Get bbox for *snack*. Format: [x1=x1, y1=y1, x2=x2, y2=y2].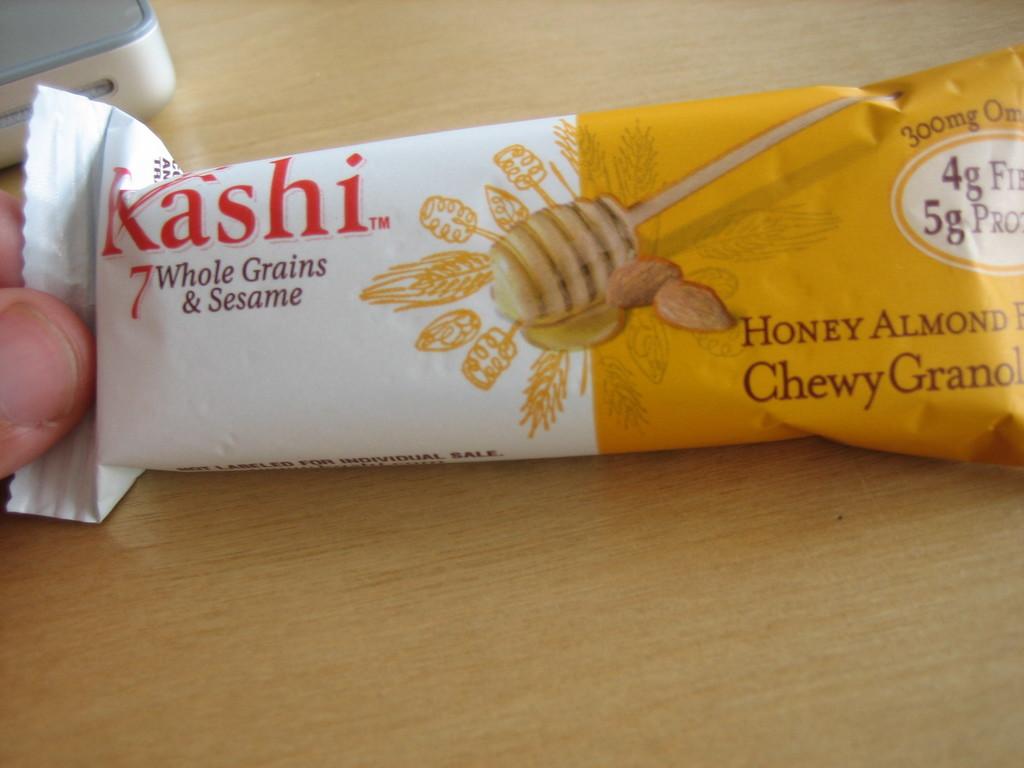
[x1=0, y1=77, x2=1023, y2=508].
